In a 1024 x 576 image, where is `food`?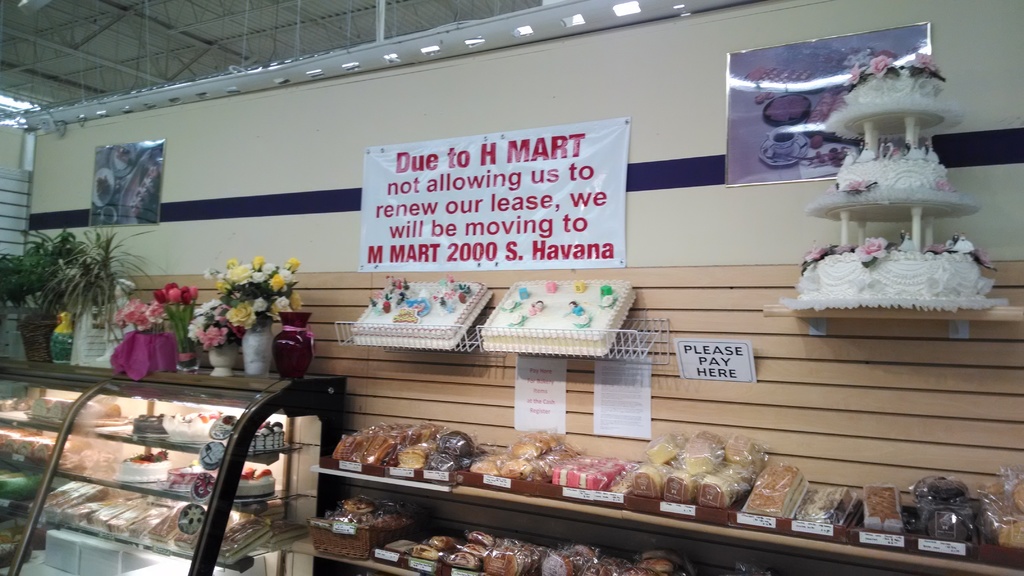
crop(804, 150, 849, 166).
